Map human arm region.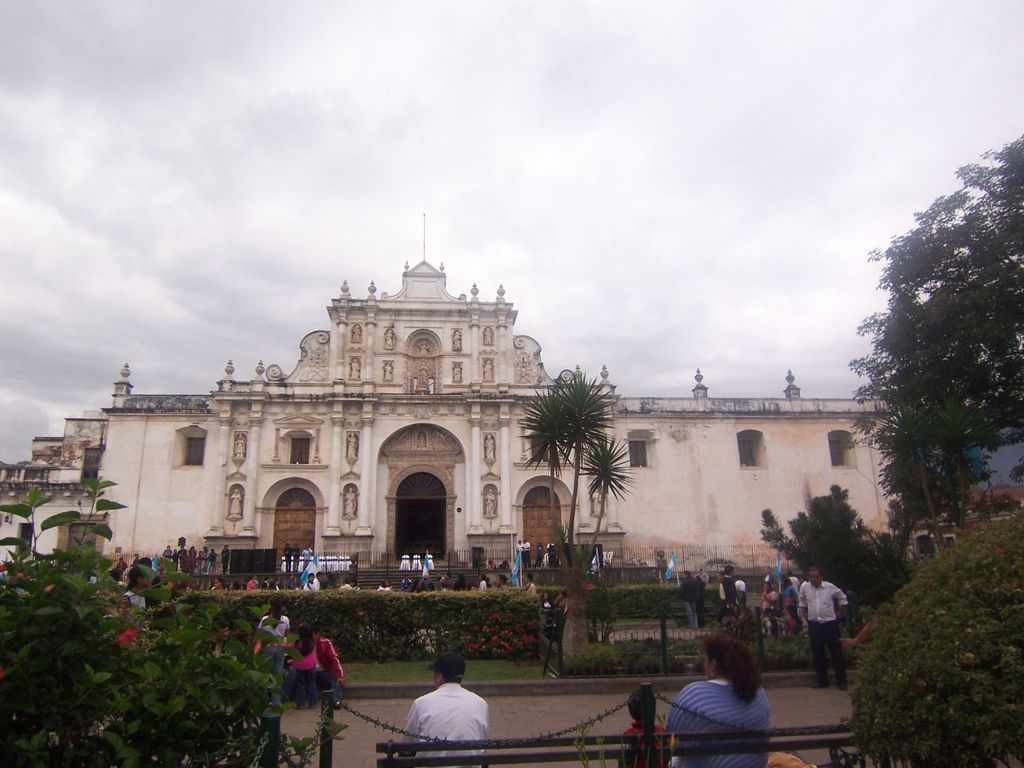
Mapped to box(798, 586, 814, 638).
